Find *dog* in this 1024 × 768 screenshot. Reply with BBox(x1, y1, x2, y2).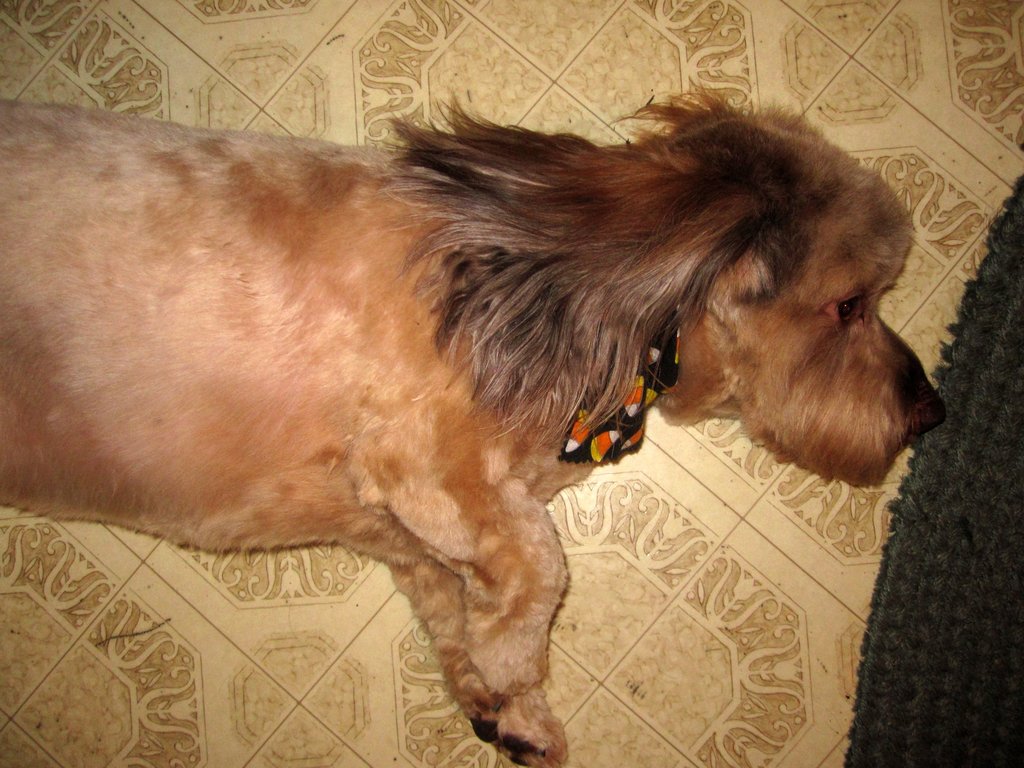
BBox(0, 88, 947, 767).
